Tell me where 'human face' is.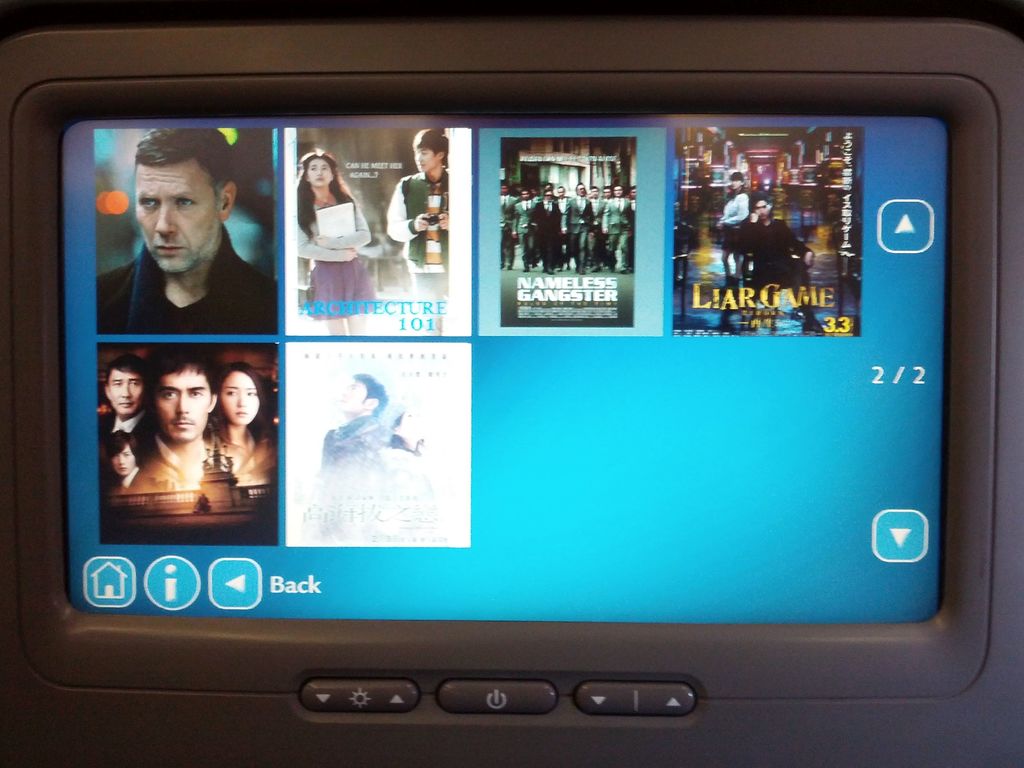
'human face' is at (x1=728, y1=179, x2=743, y2=191).
